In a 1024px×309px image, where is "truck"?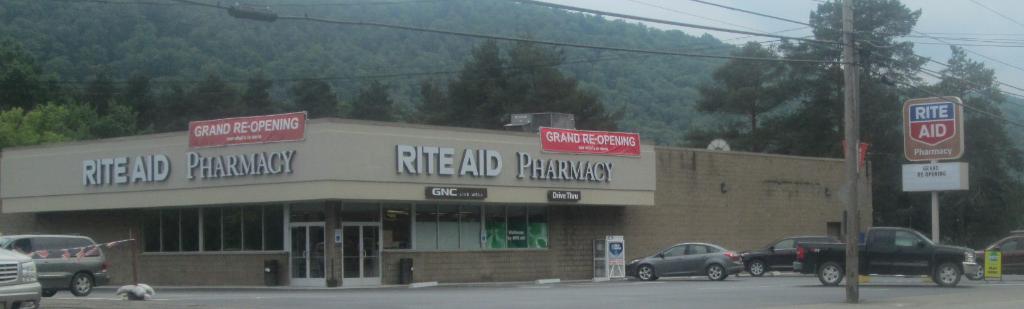
(left=790, top=220, right=982, bottom=288).
